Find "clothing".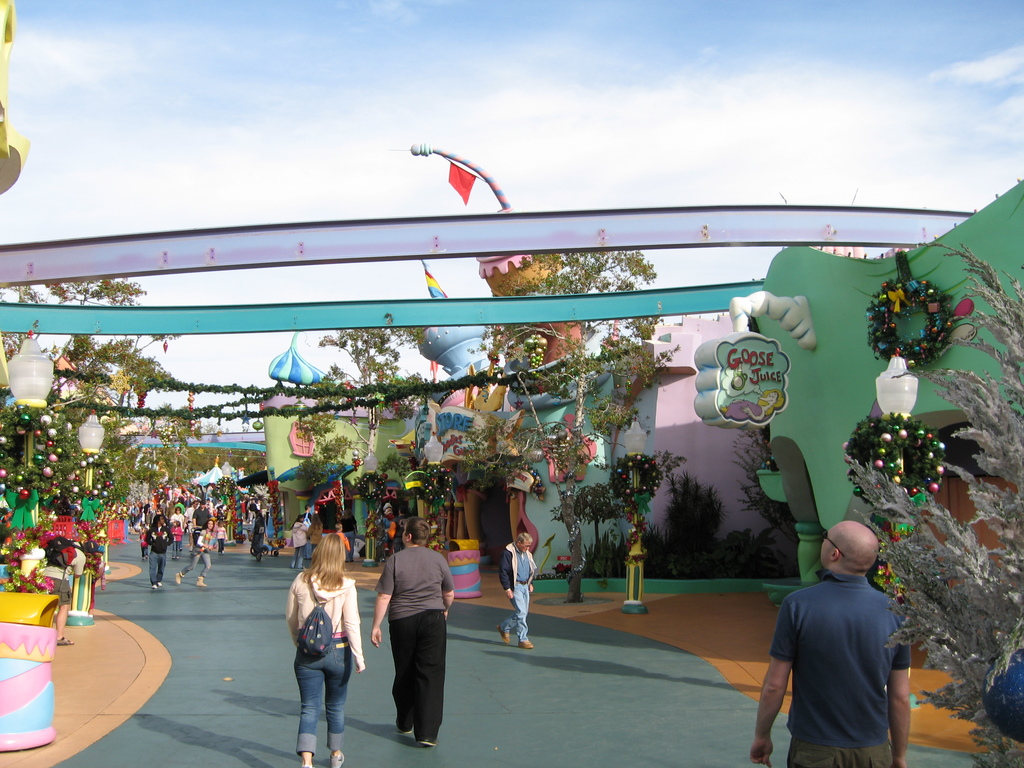
bbox(38, 539, 88, 613).
